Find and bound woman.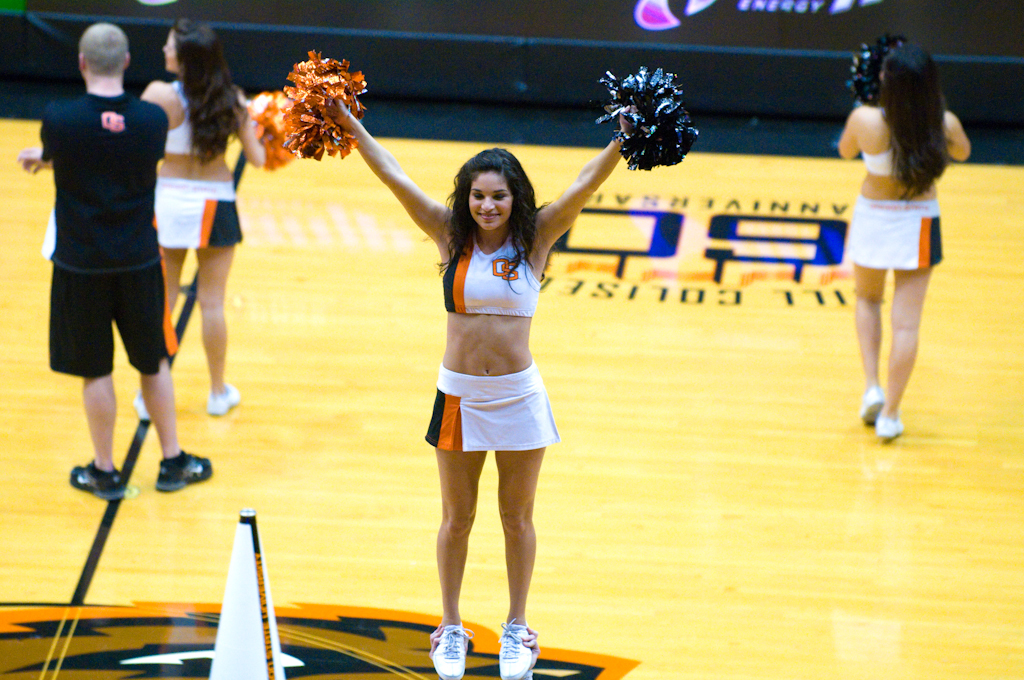
Bound: [823, 44, 969, 445].
